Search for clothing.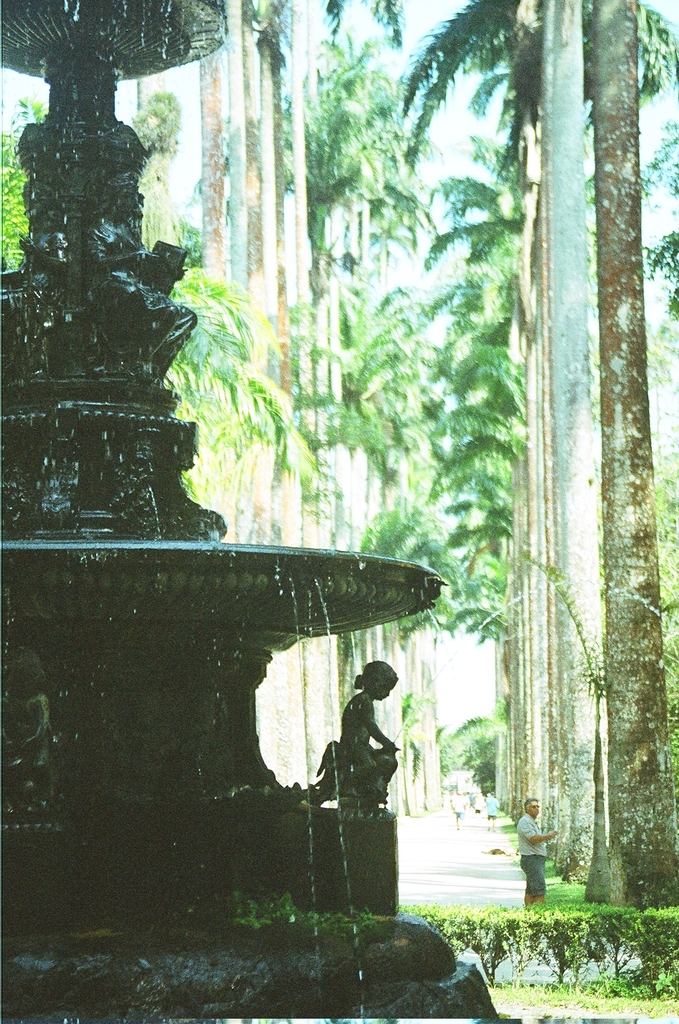
Found at 523,812,544,901.
